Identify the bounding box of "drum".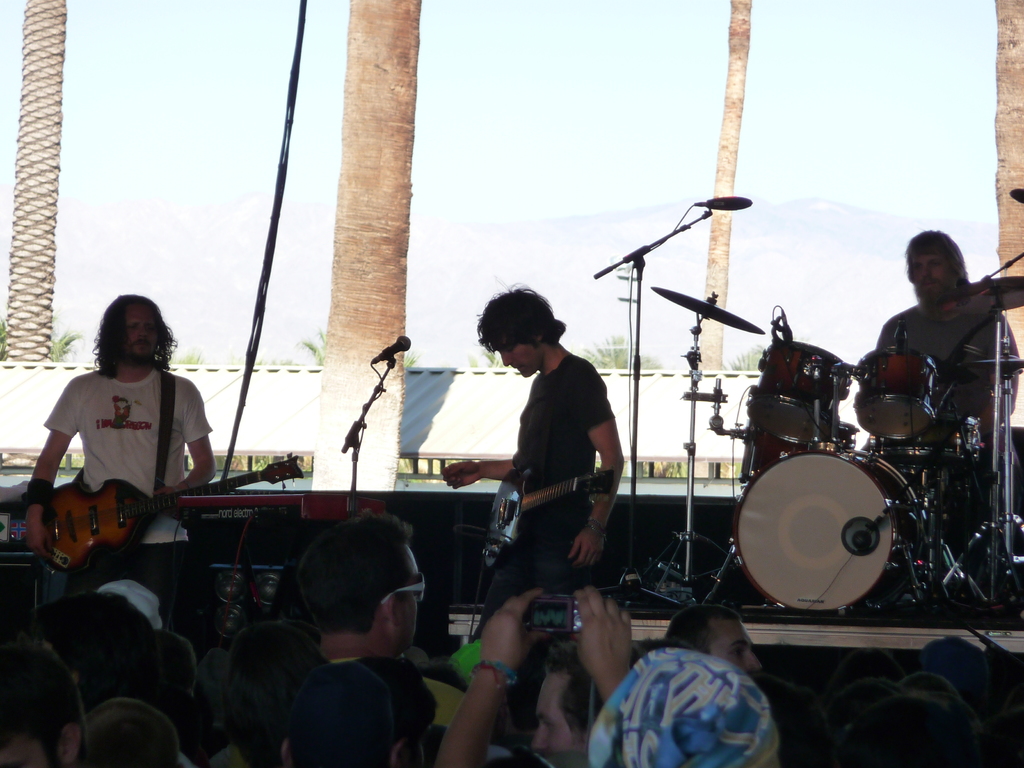
(x1=882, y1=412, x2=981, y2=470).
